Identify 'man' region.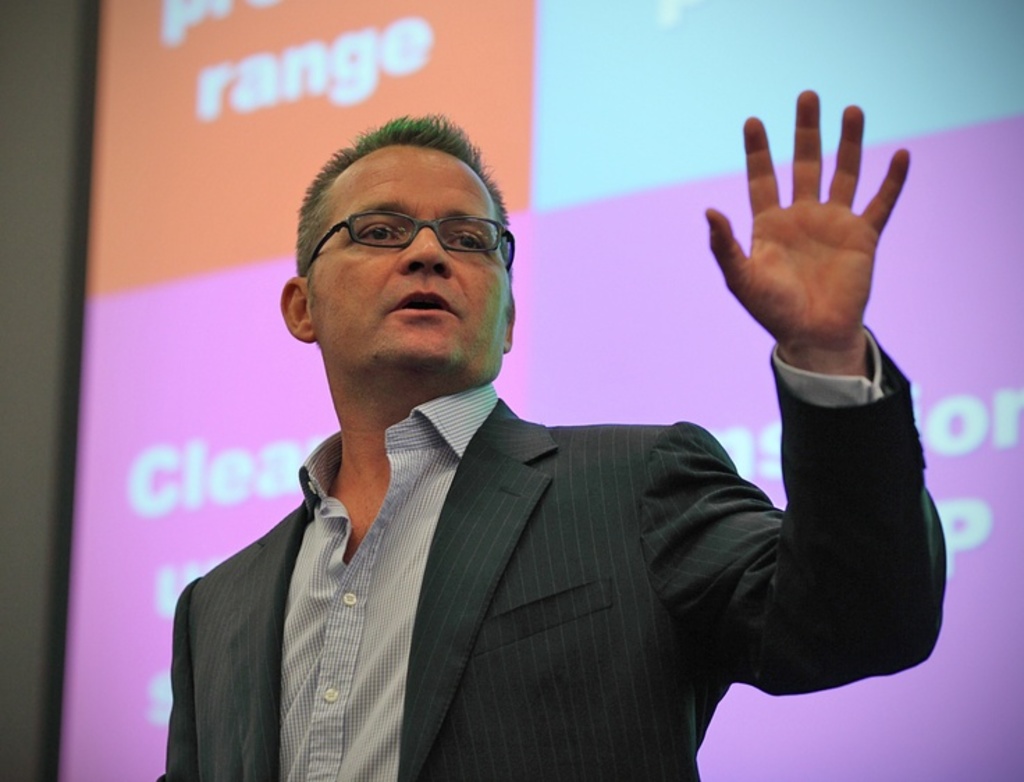
Region: bbox=[142, 81, 993, 781].
